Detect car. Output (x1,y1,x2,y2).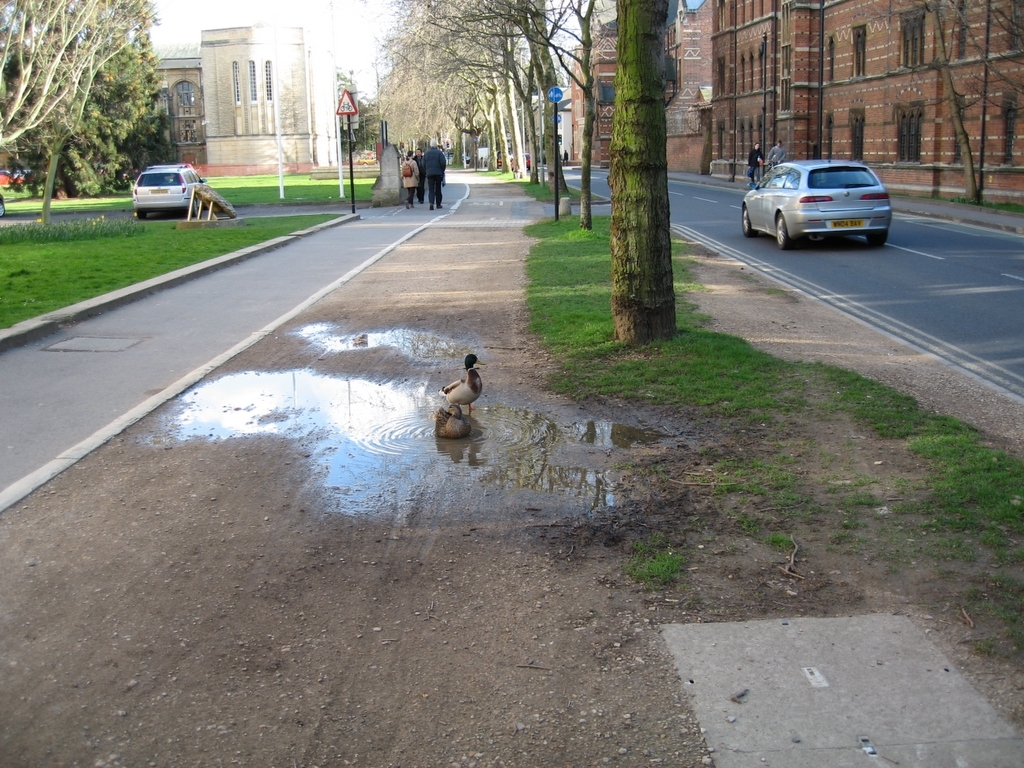
(750,150,896,239).
